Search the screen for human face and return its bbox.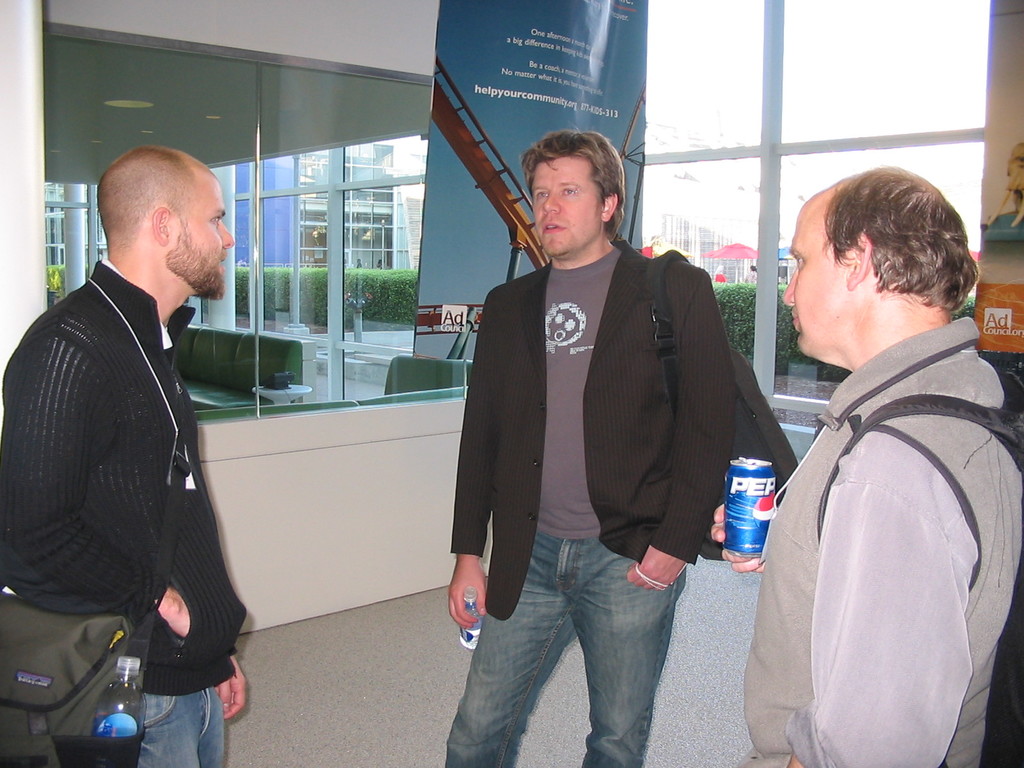
Found: 534 150 604 255.
